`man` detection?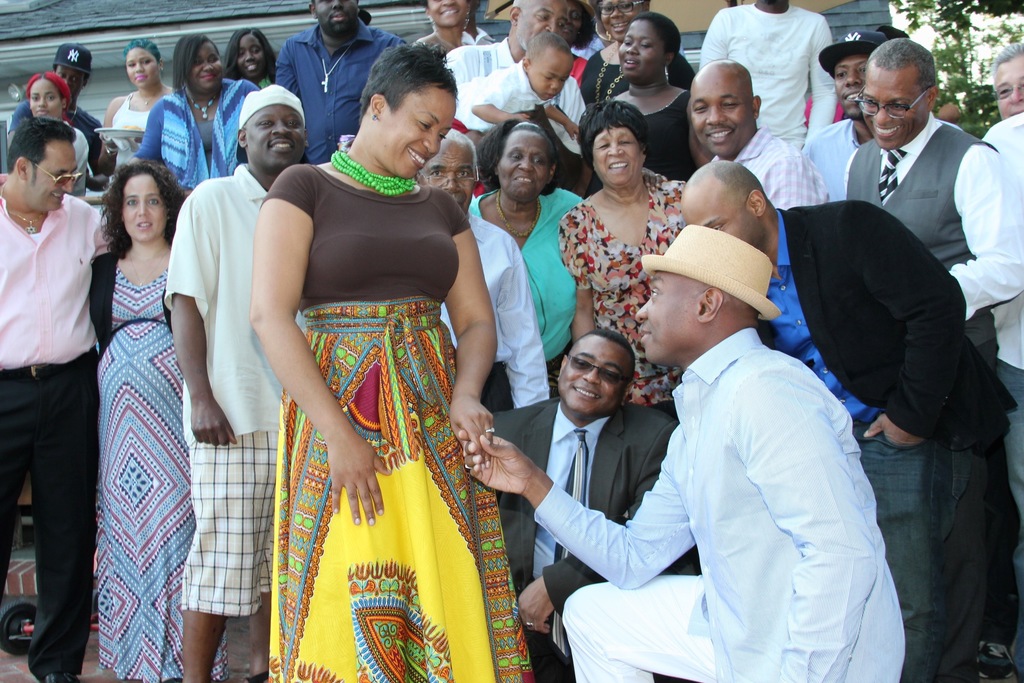
crop(276, 0, 413, 167)
